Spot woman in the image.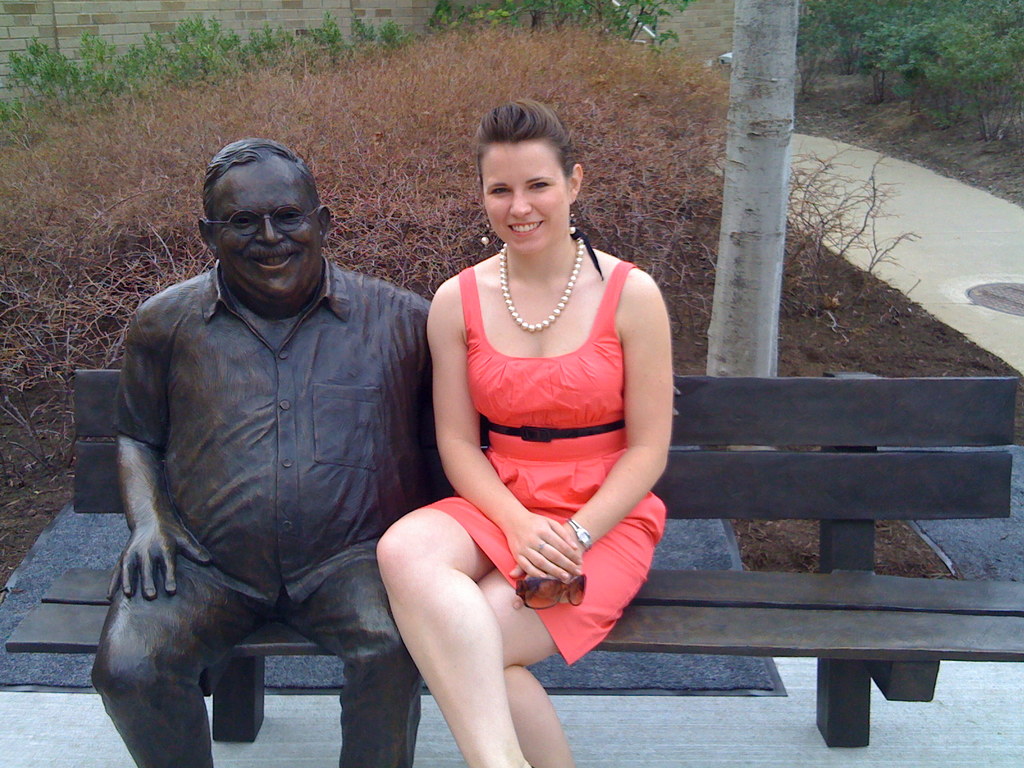
woman found at rect(390, 97, 684, 725).
